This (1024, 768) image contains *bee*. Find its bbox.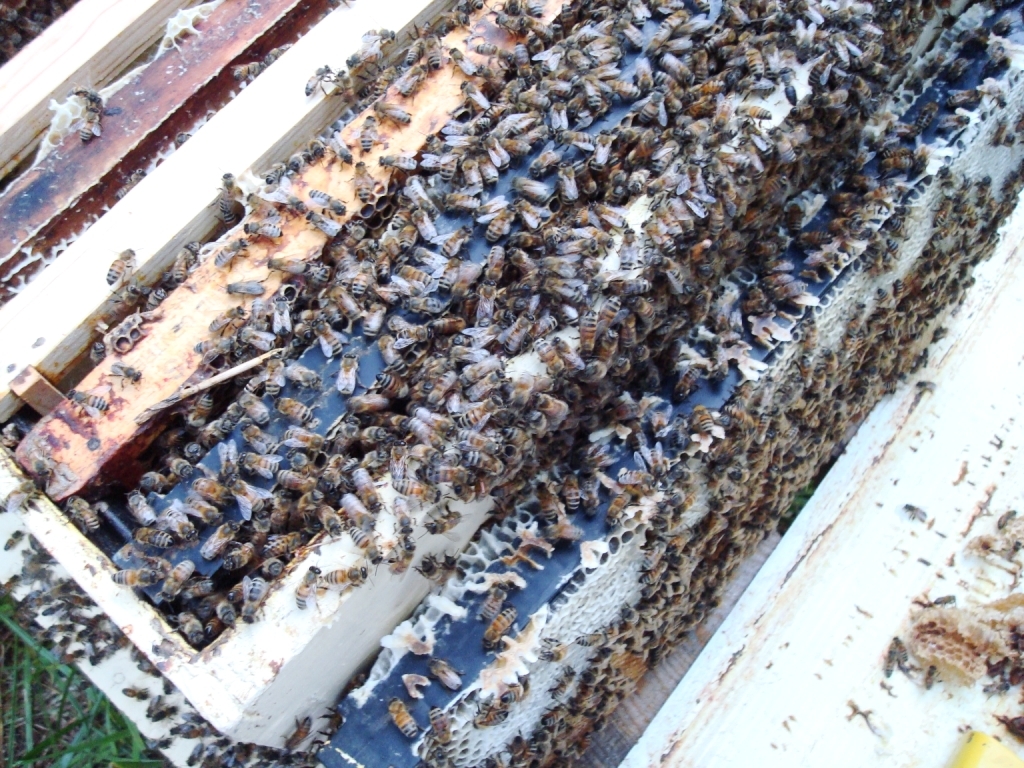
(222,280,263,294).
